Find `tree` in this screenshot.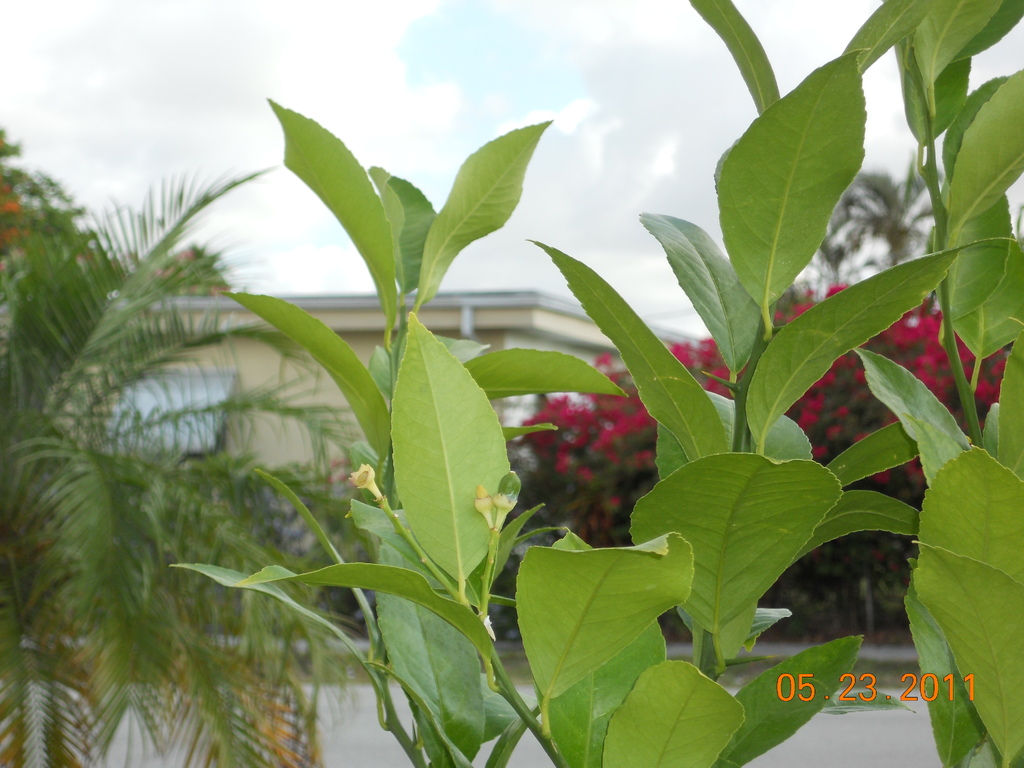
The bounding box for `tree` is box(0, 161, 378, 767).
